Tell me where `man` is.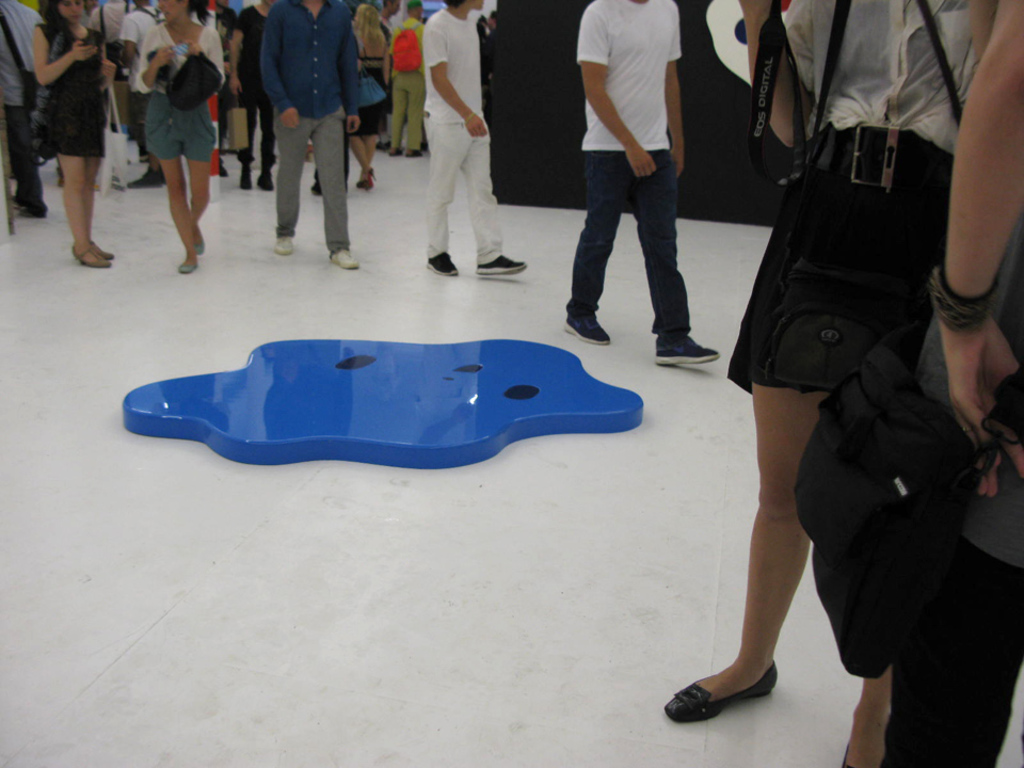
`man` is at [0,0,46,215].
